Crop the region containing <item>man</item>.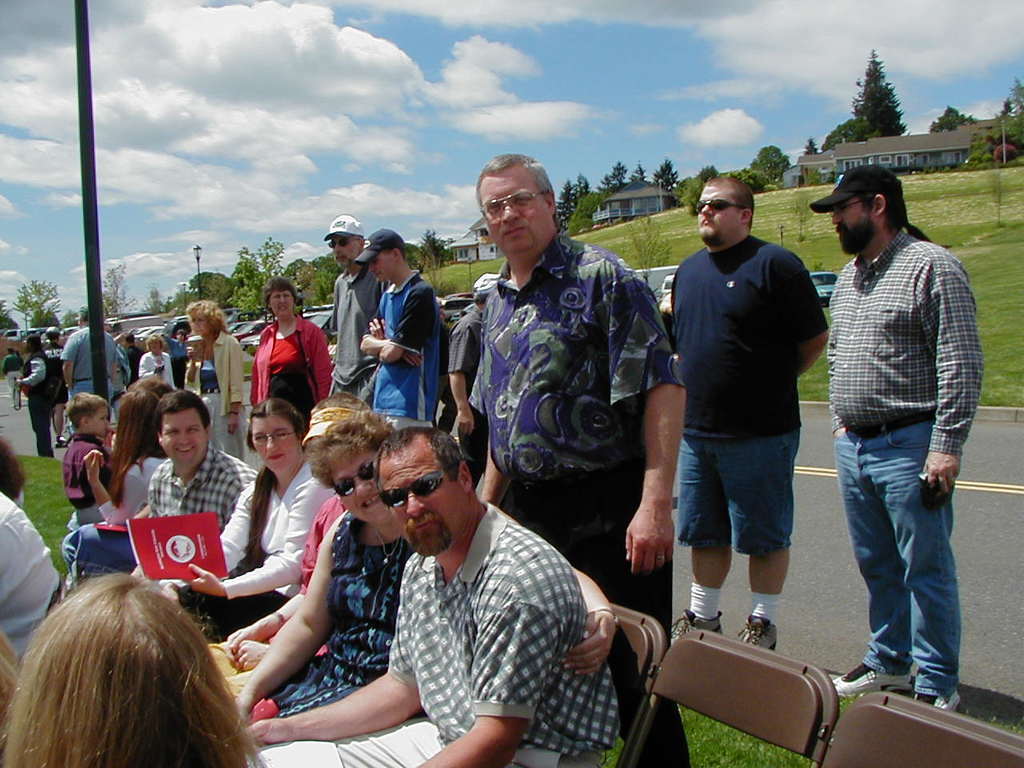
Crop region: BBox(246, 414, 623, 766).
